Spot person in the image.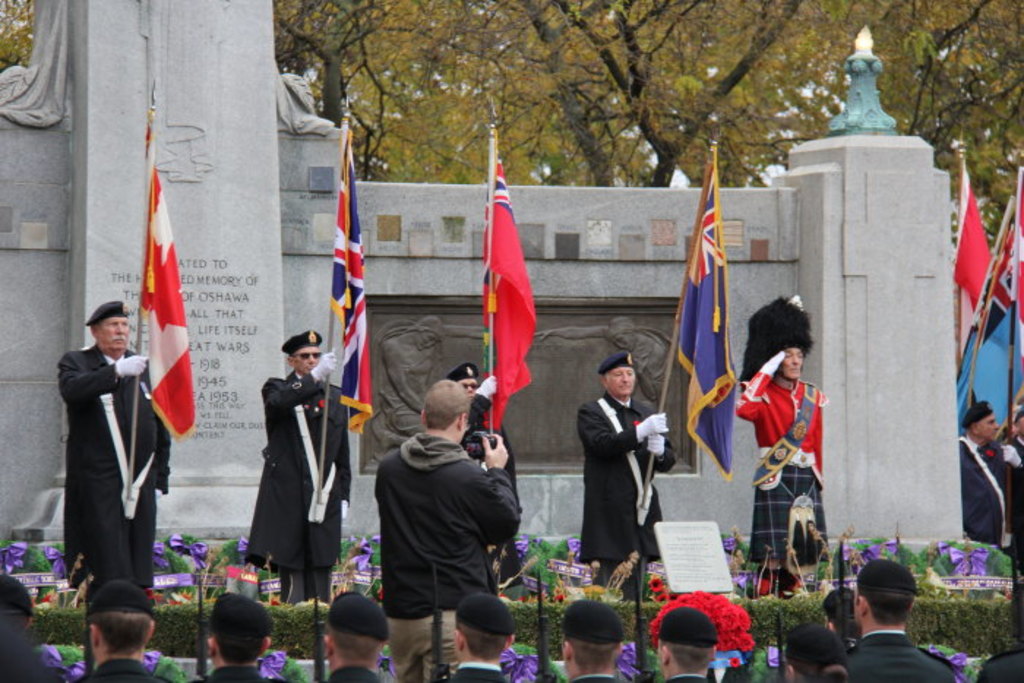
person found at <box>443,364,531,586</box>.
